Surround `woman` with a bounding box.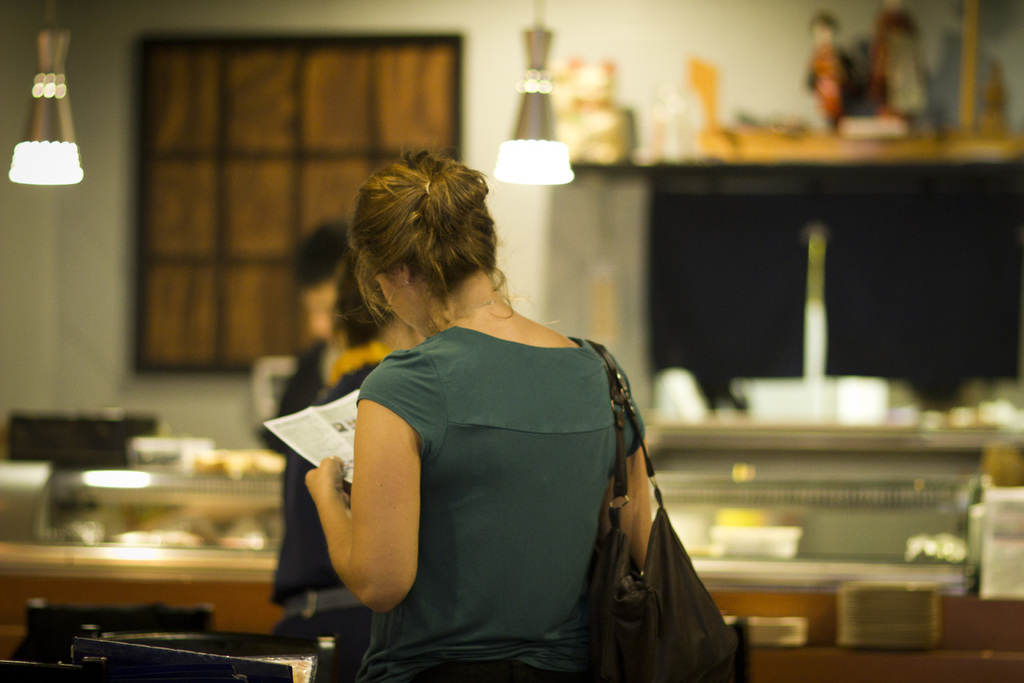
<region>268, 176, 721, 682</region>.
